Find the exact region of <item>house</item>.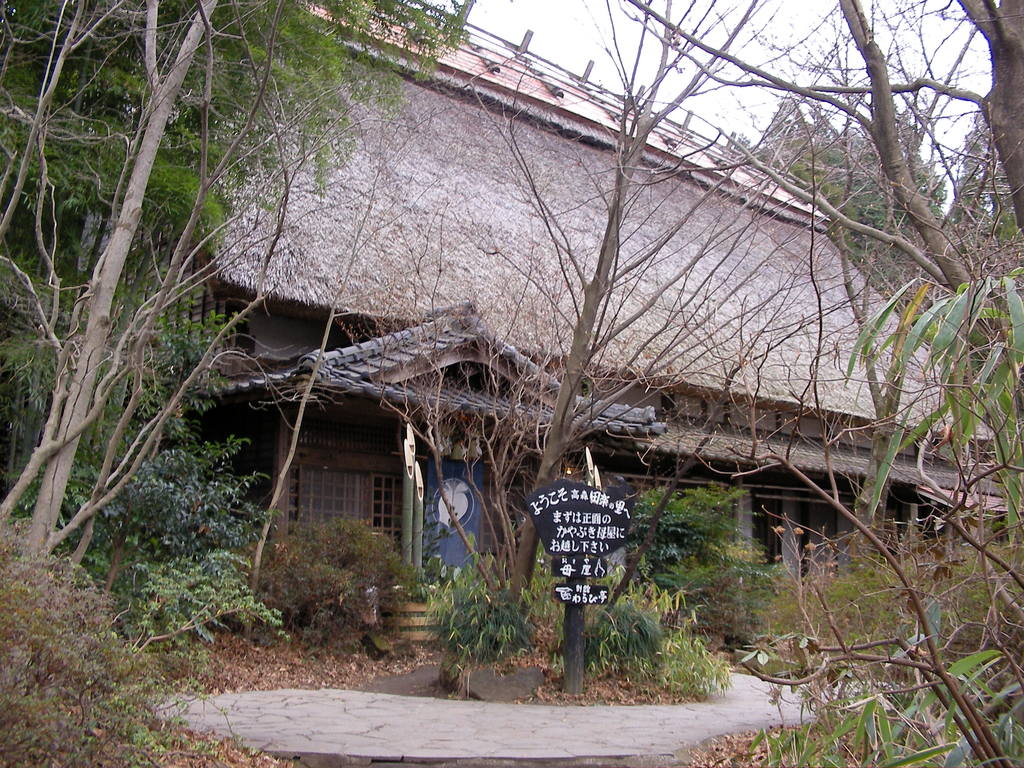
Exact region: 189 0 989 586.
